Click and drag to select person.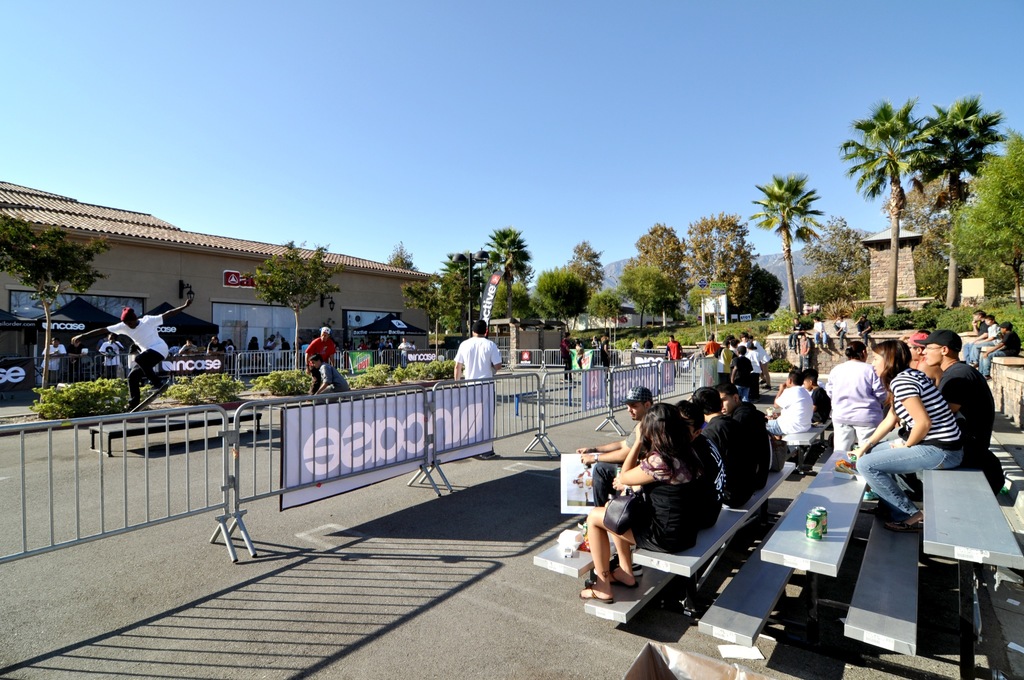
Selection: box(696, 389, 749, 502).
